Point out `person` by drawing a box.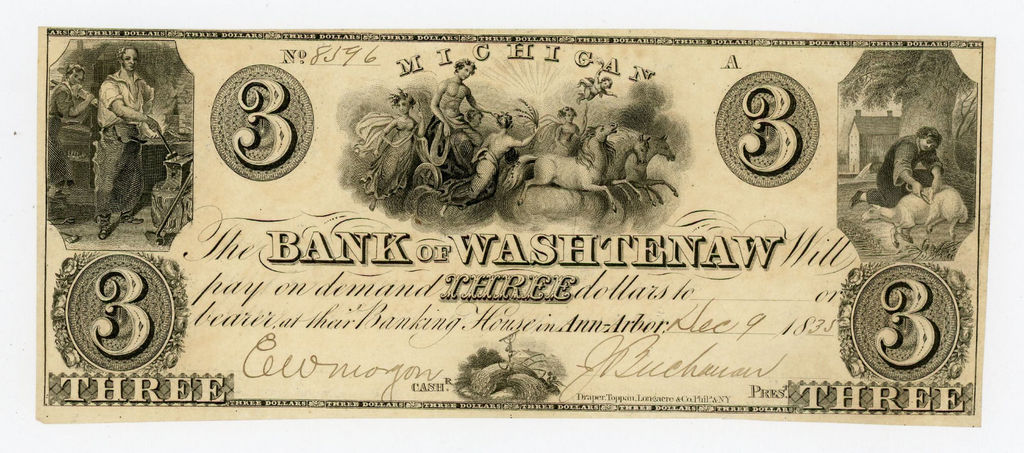
(856, 114, 956, 207).
